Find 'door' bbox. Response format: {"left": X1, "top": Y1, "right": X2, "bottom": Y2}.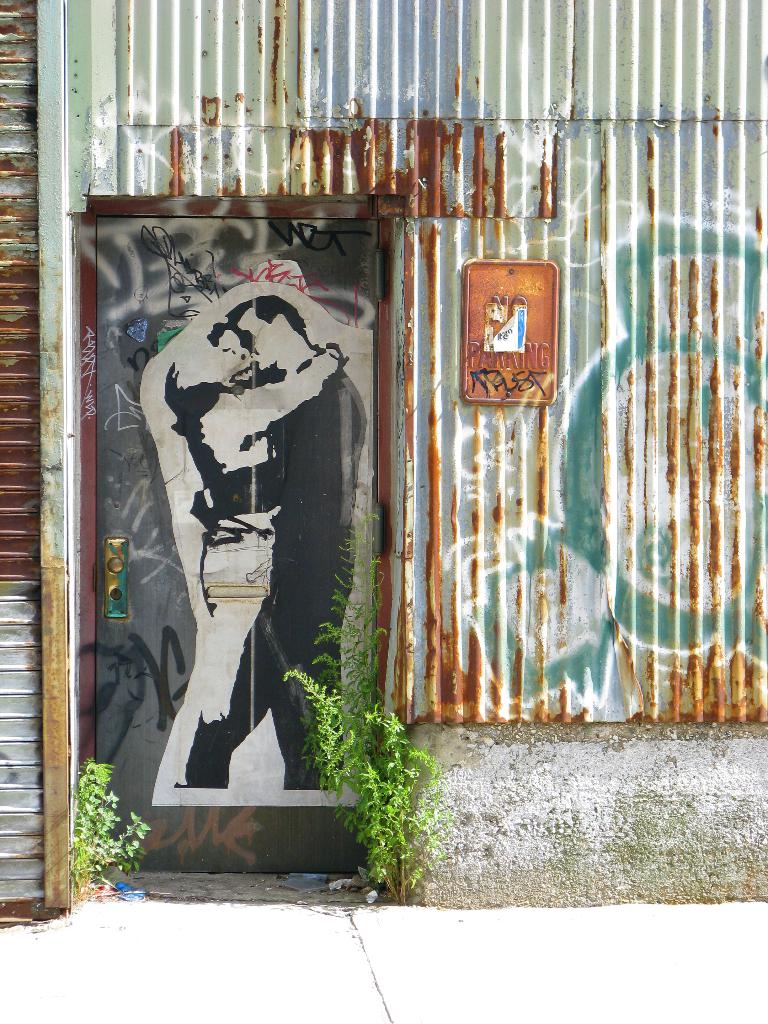
{"left": 96, "top": 221, "right": 374, "bottom": 871}.
